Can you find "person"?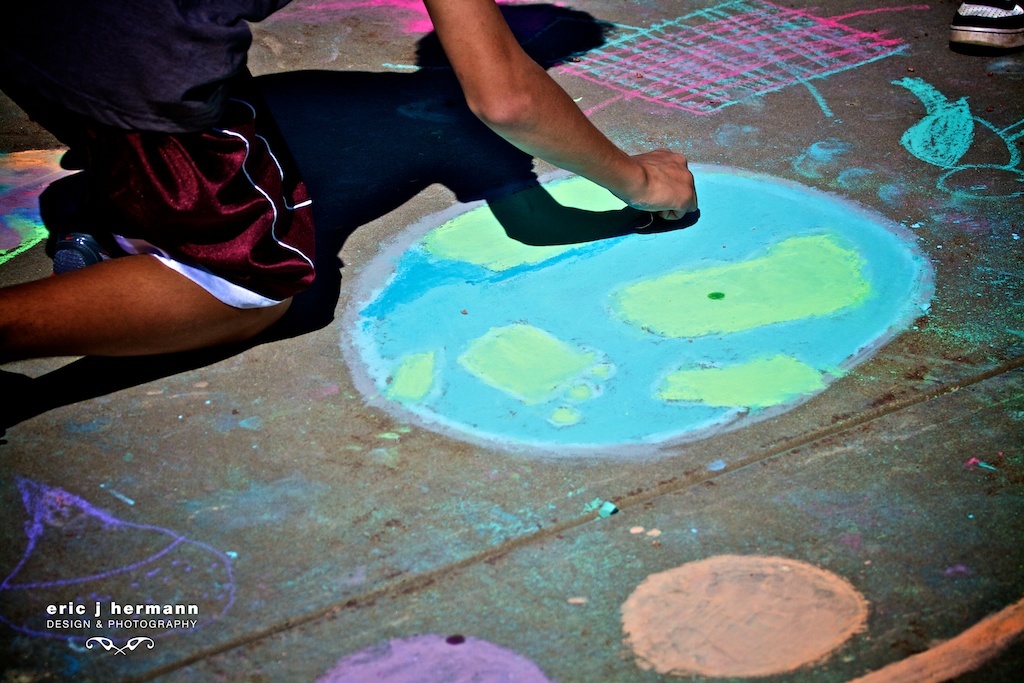
Yes, bounding box: (x1=0, y1=0, x2=698, y2=449).
